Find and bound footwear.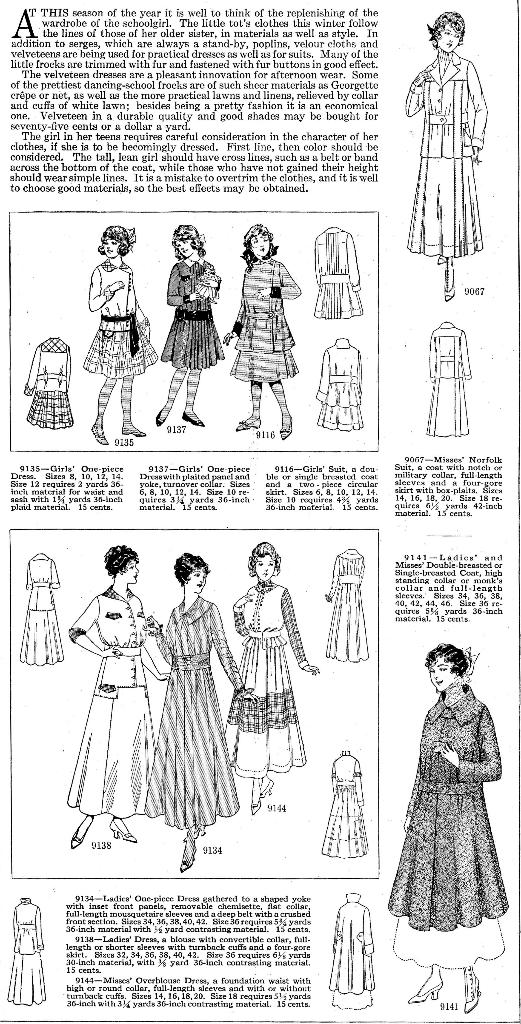
Bound: bbox=(153, 402, 172, 426).
